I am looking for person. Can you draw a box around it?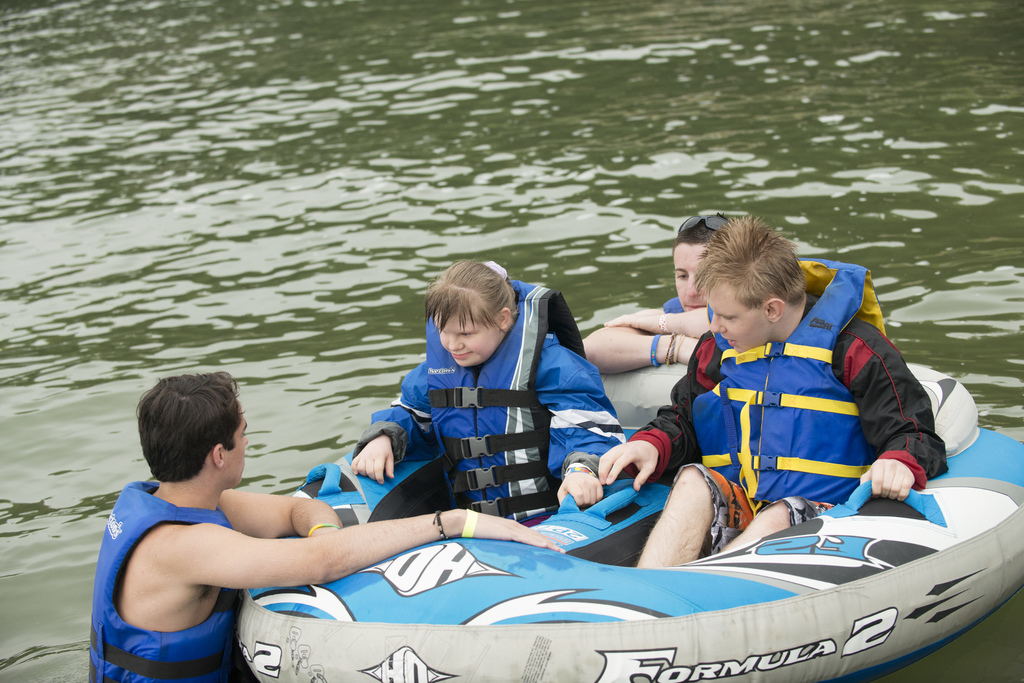
Sure, the bounding box is 666/225/923/566.
